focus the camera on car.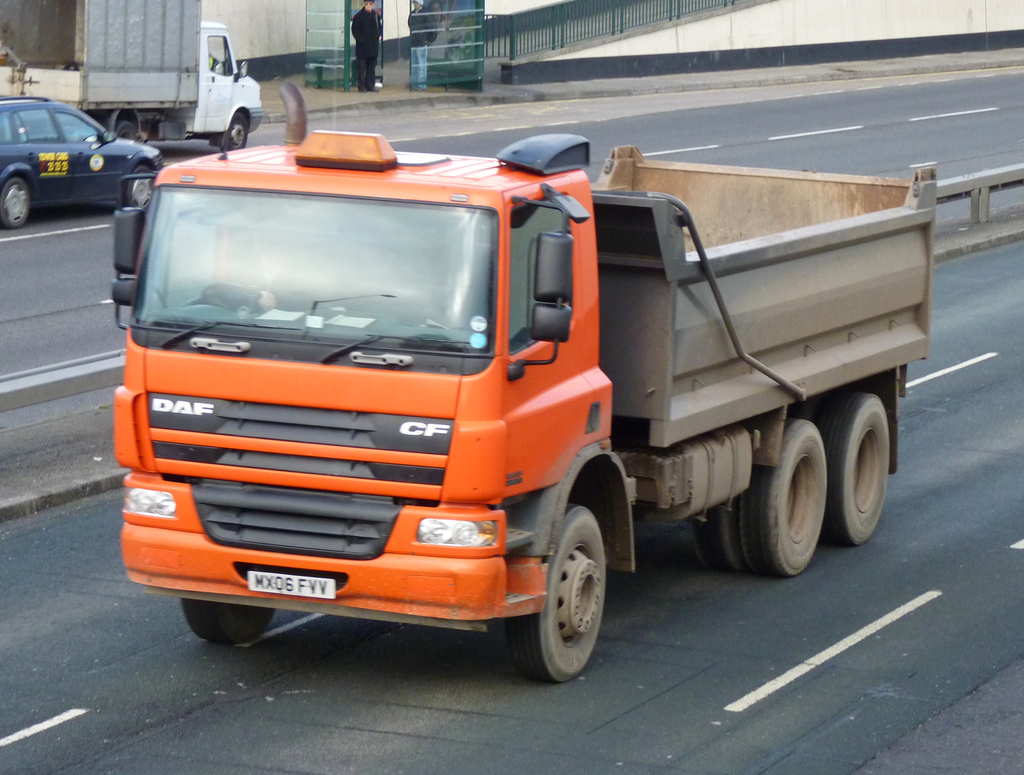
Focus region: detection(0, 92, 159, 232).
